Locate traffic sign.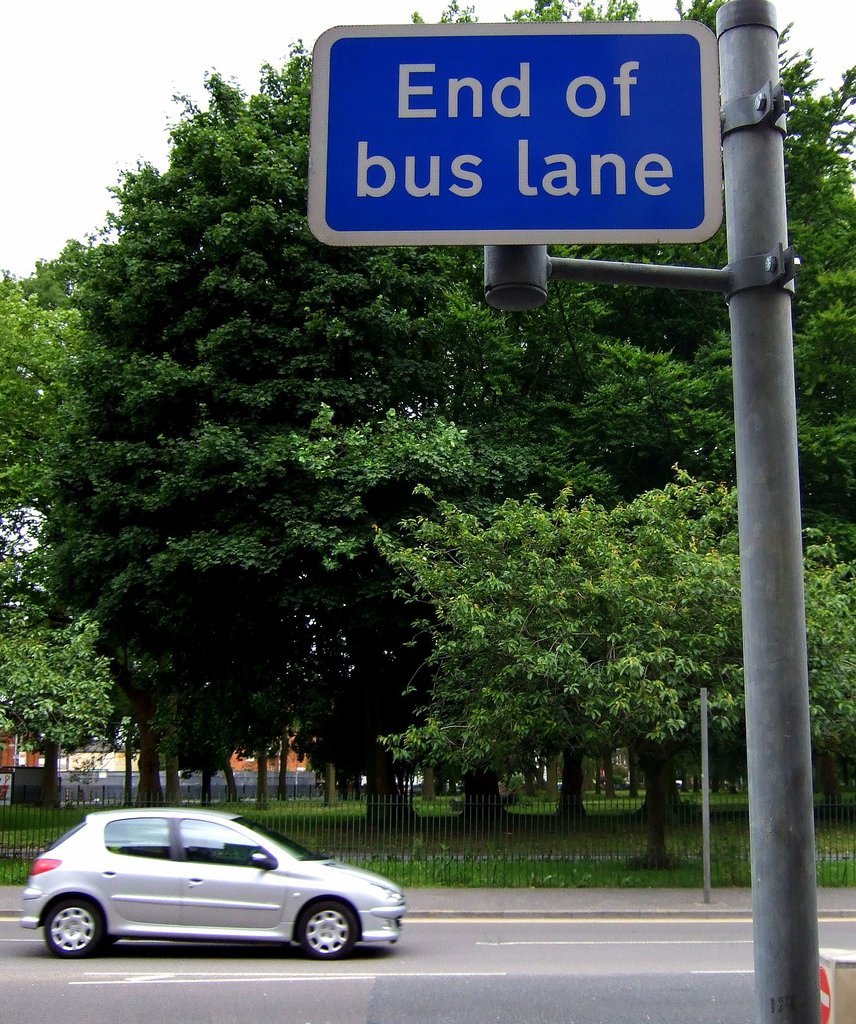
Bounding box: region(302, 26, 720, 241).
